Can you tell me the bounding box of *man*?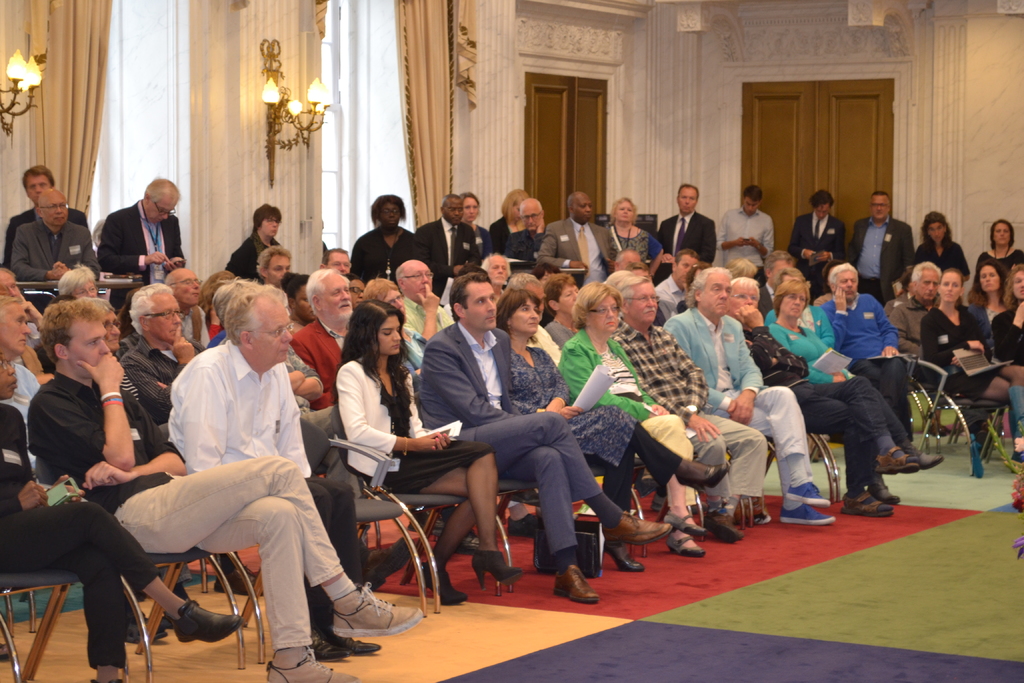
detection(667, 181, 717, 279).
